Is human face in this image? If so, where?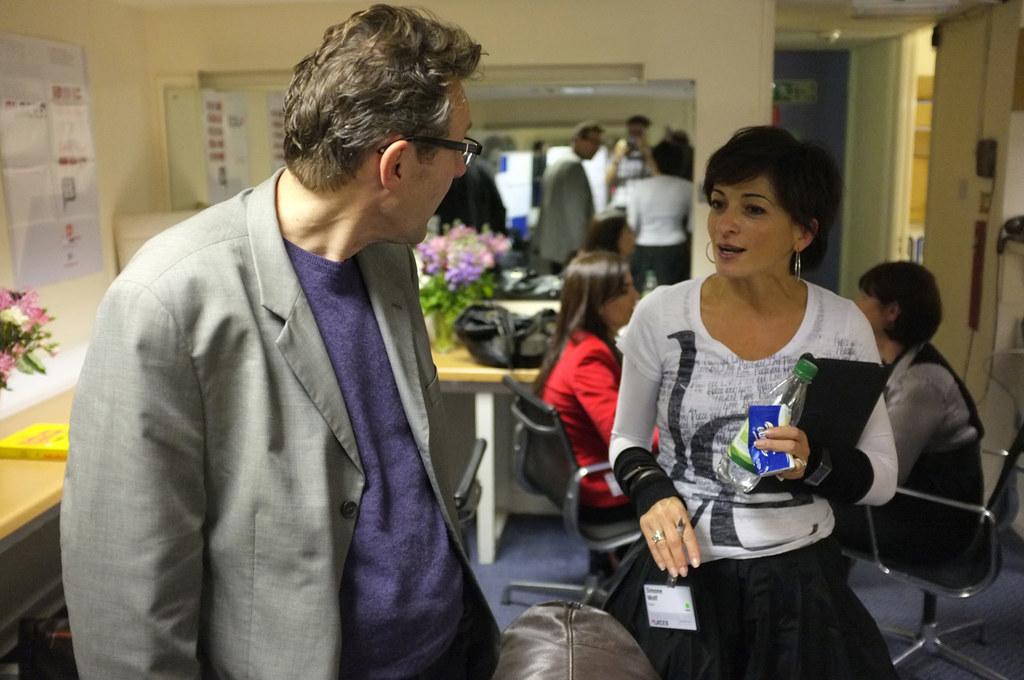
Yes, at {"x1": 602, "y1": 273, "x2": 641, "y2": 326}.
